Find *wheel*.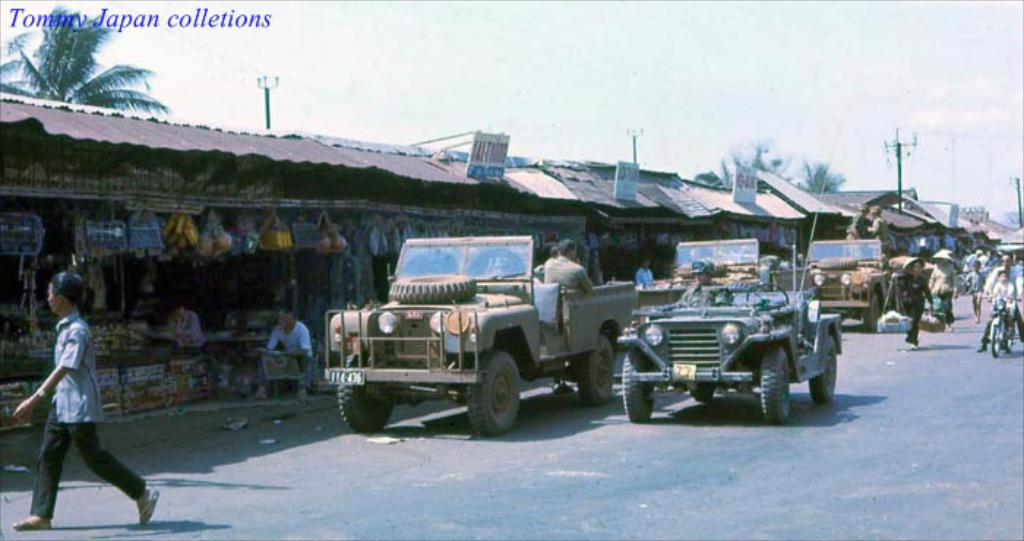
locate(576, 329, 622, 402).
